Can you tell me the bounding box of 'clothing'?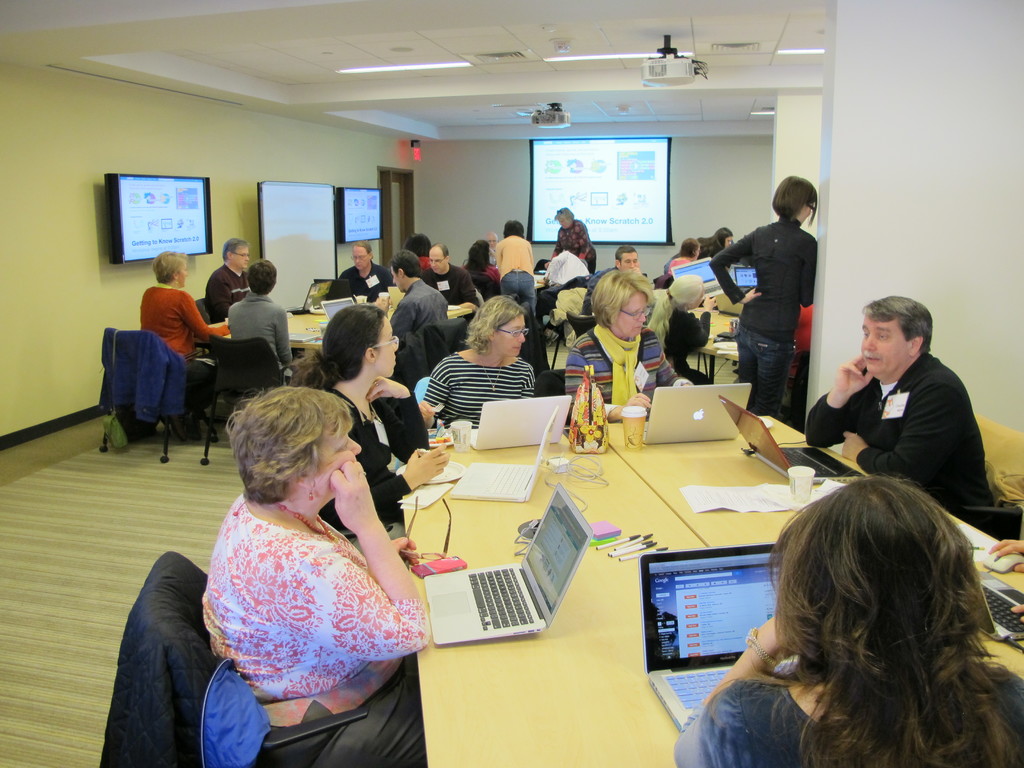
[left=486, top=229, right=540, bottom=311].
